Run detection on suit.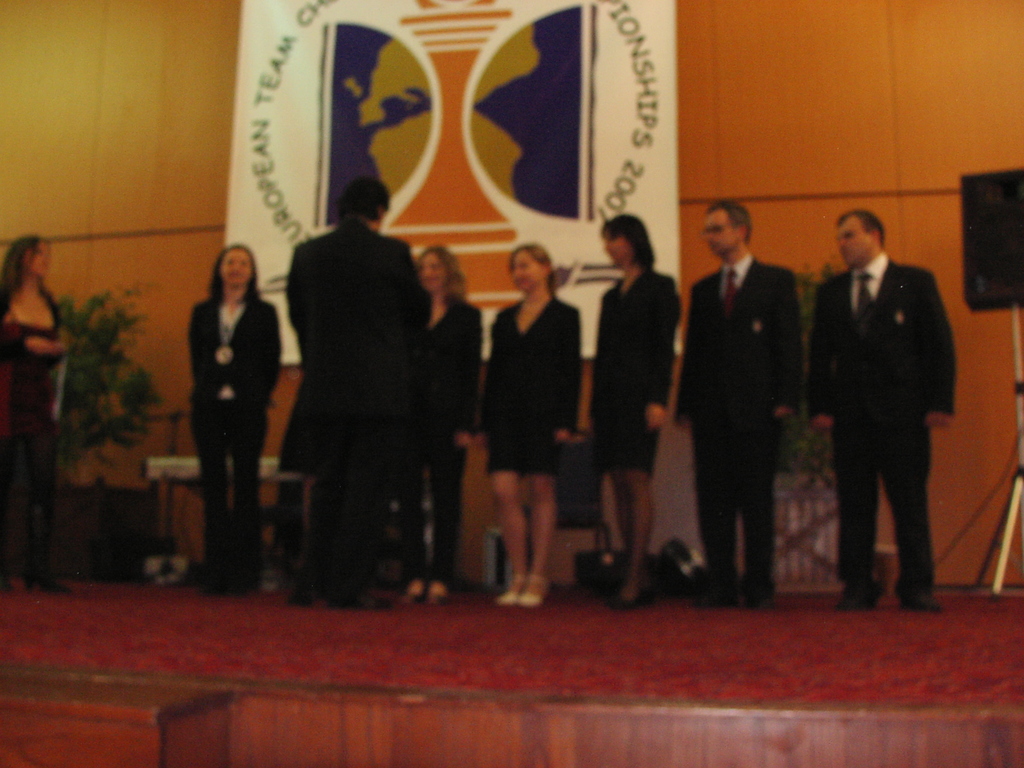
Result: [x1=285, y1=218, x2=434, y2=595].
